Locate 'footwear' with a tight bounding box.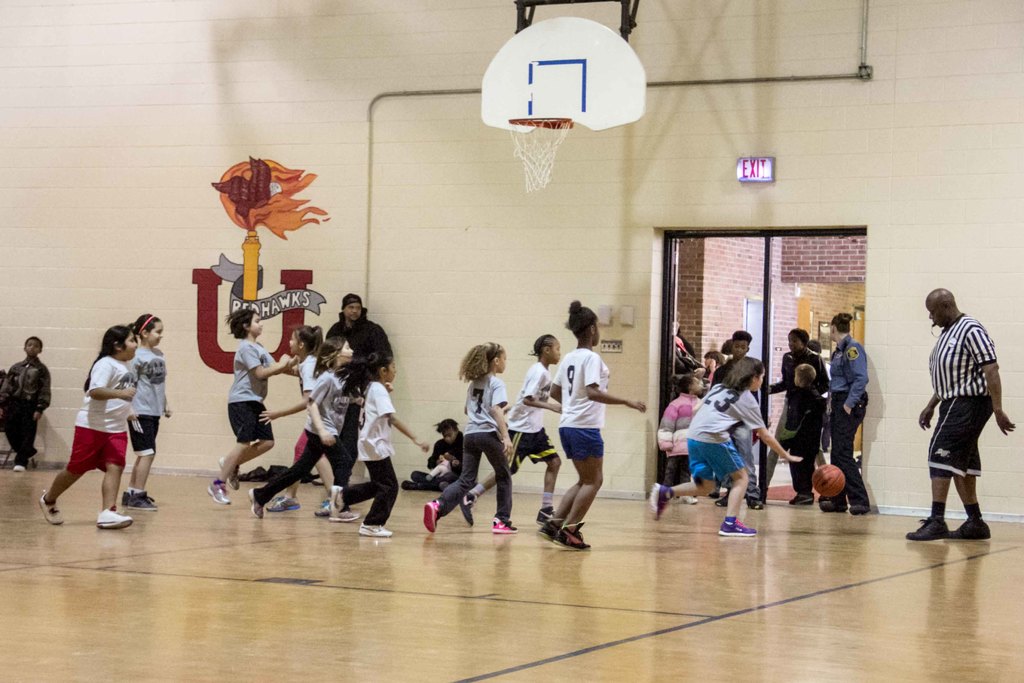
788 493 812 507.
